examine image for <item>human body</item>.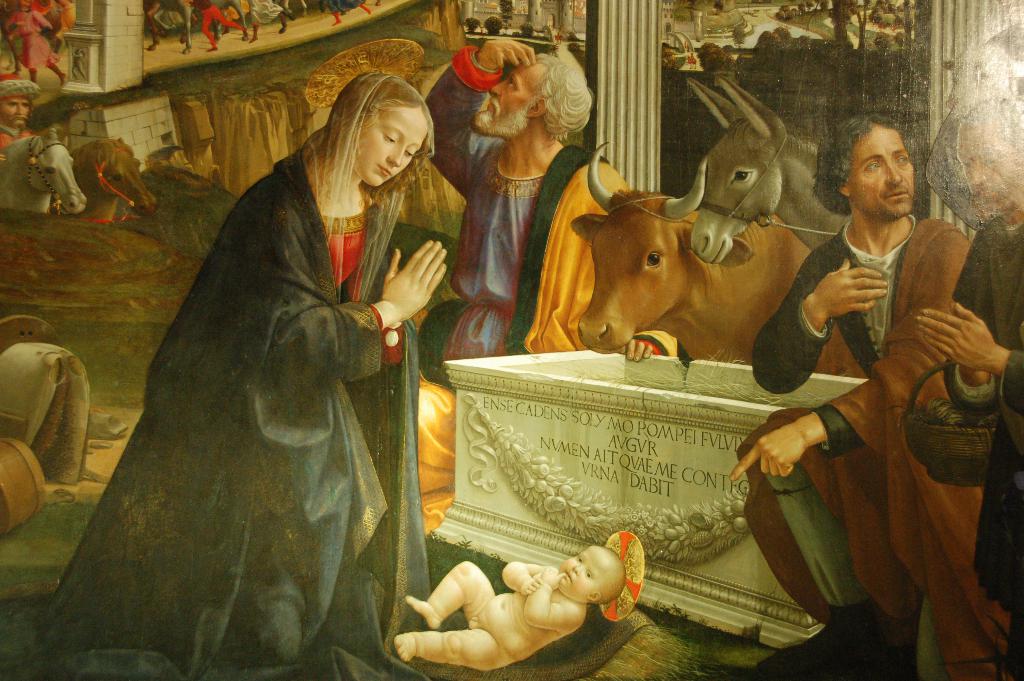
Examination result: (911,95,1023,679).
